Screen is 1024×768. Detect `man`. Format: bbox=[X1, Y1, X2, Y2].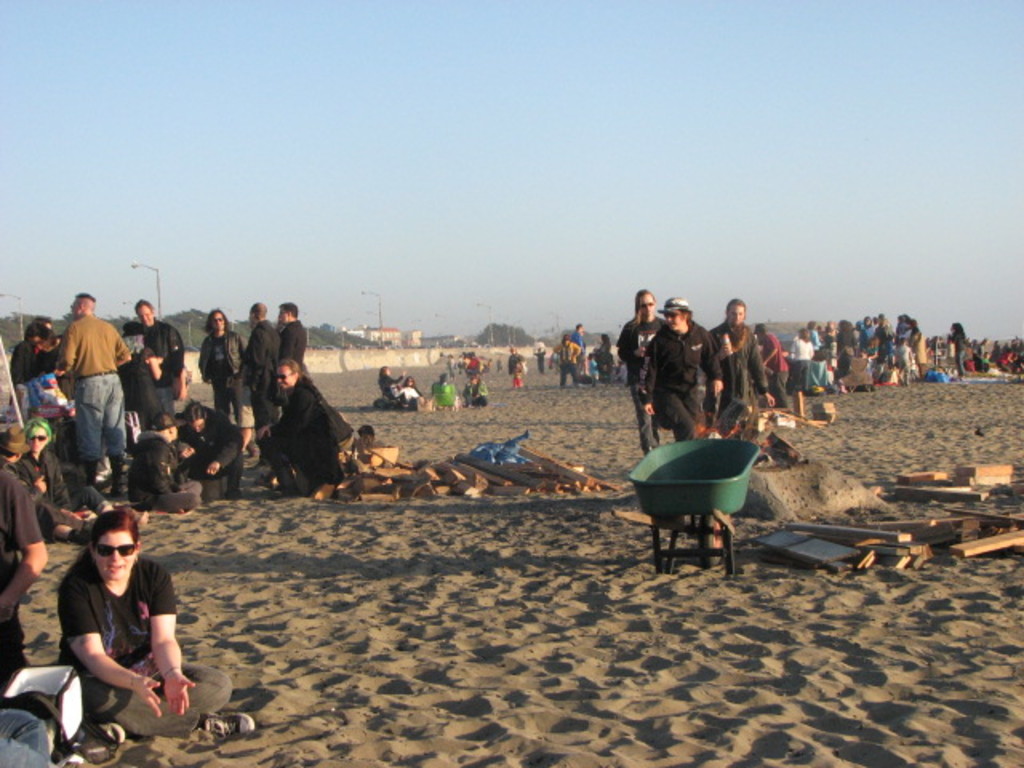
bbox=[706, 301, 776, 440].
